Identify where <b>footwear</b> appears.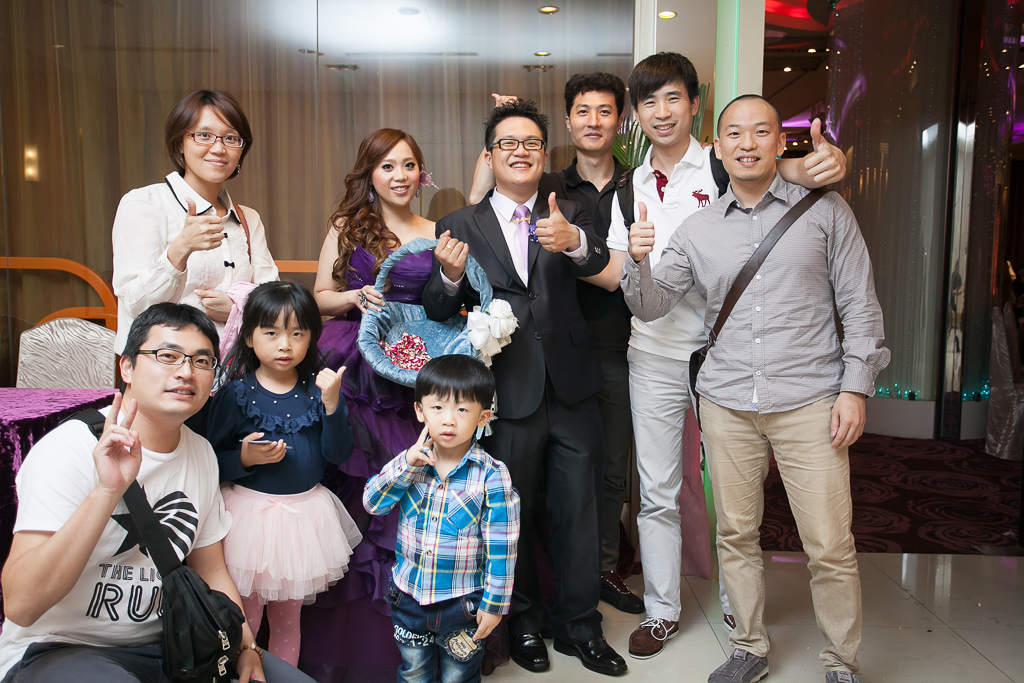
Appears at Rect(507, 612, 551, 672).
